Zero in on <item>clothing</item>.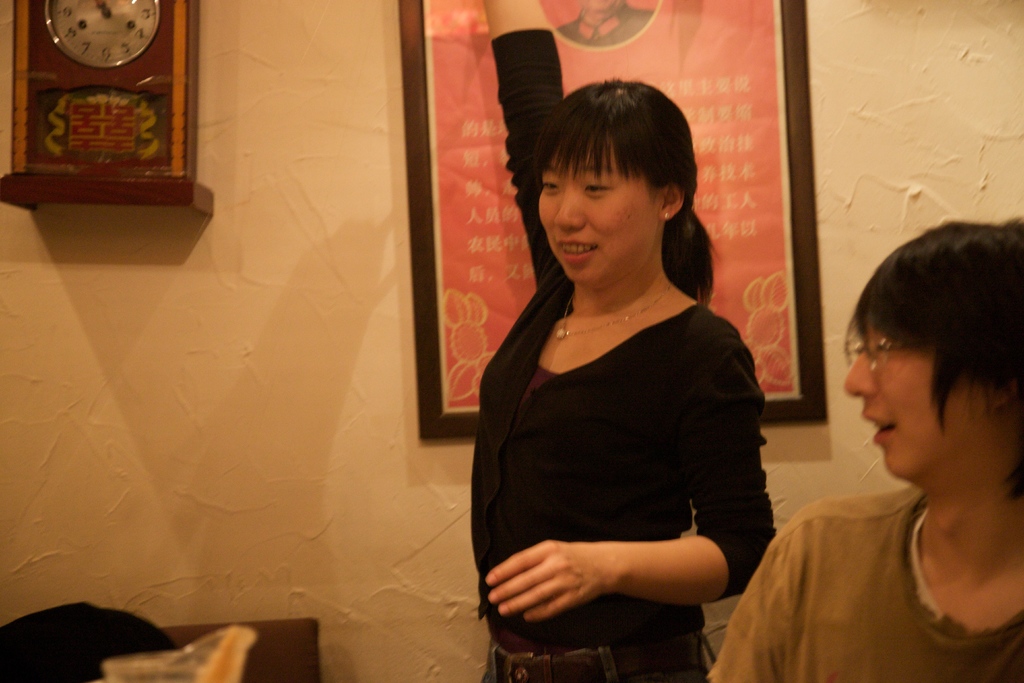
Zeroed in: Rect(468, 29, 776, 682).
